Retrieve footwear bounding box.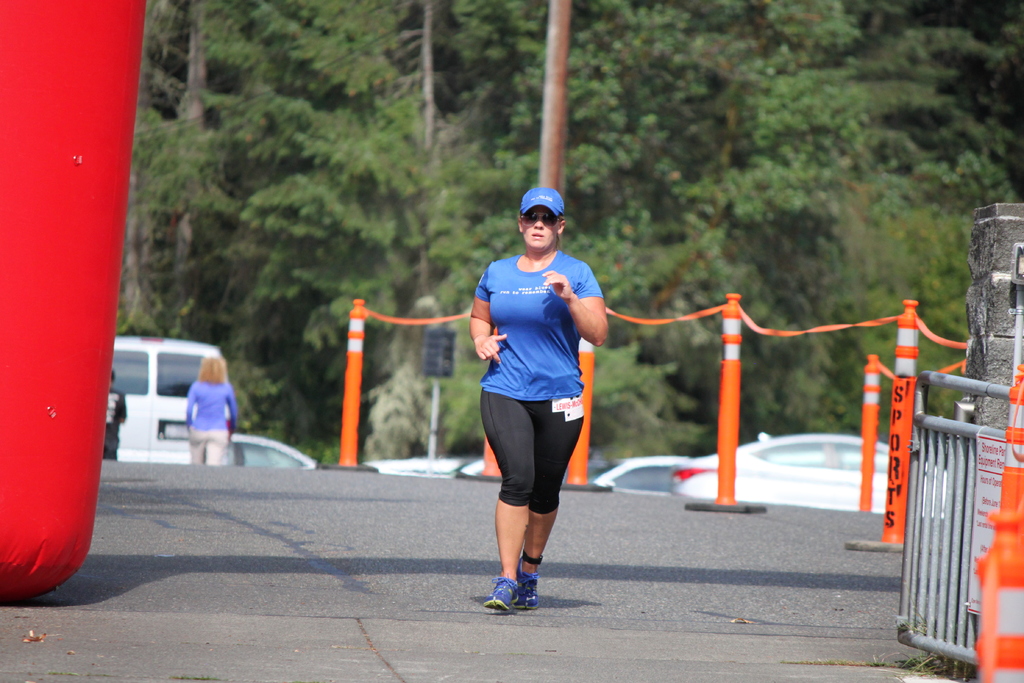
Bounding box: 484, 563, 552, 616.
